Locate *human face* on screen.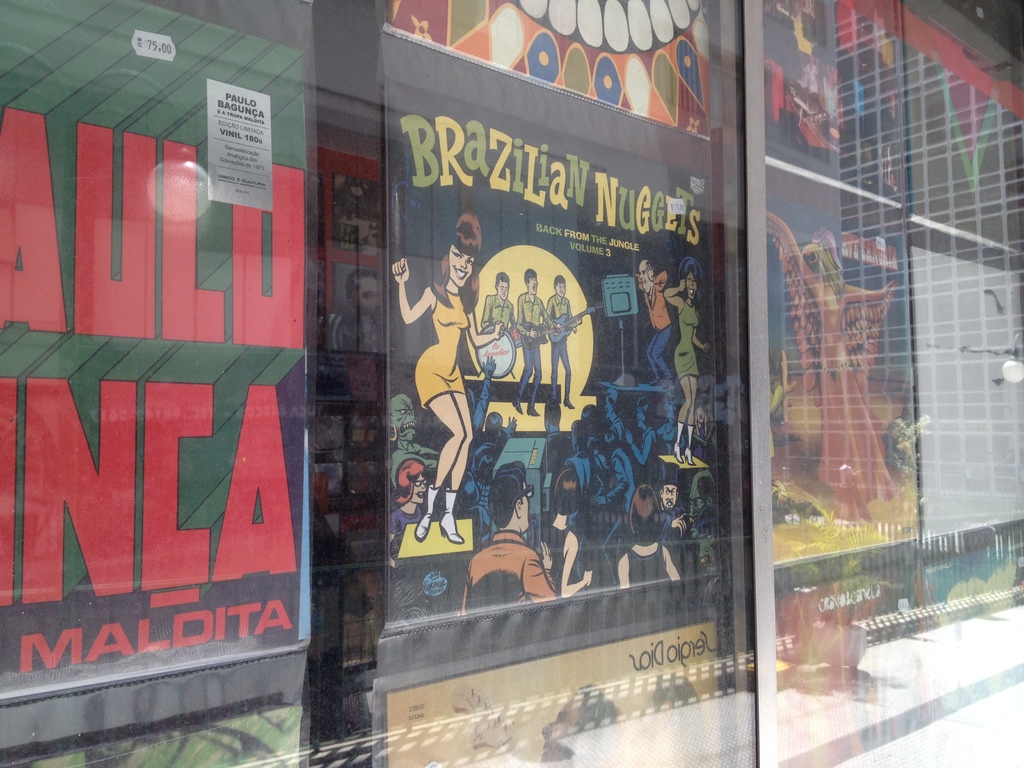
On screen at [409,468,433,504].
